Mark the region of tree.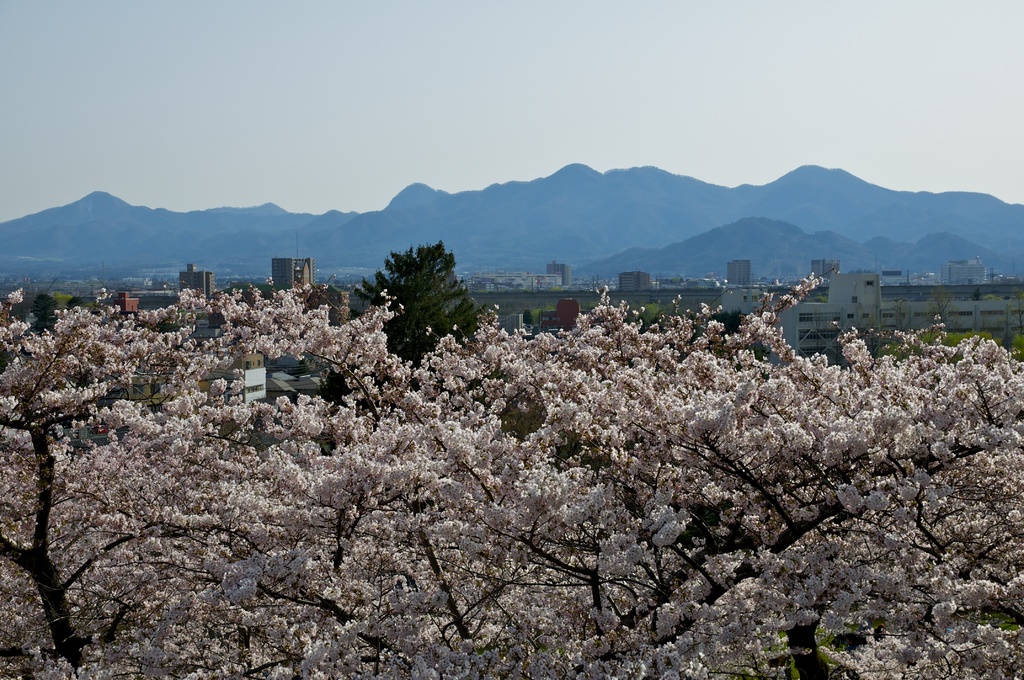
Region: select_region(323, 231, 493, 444).
